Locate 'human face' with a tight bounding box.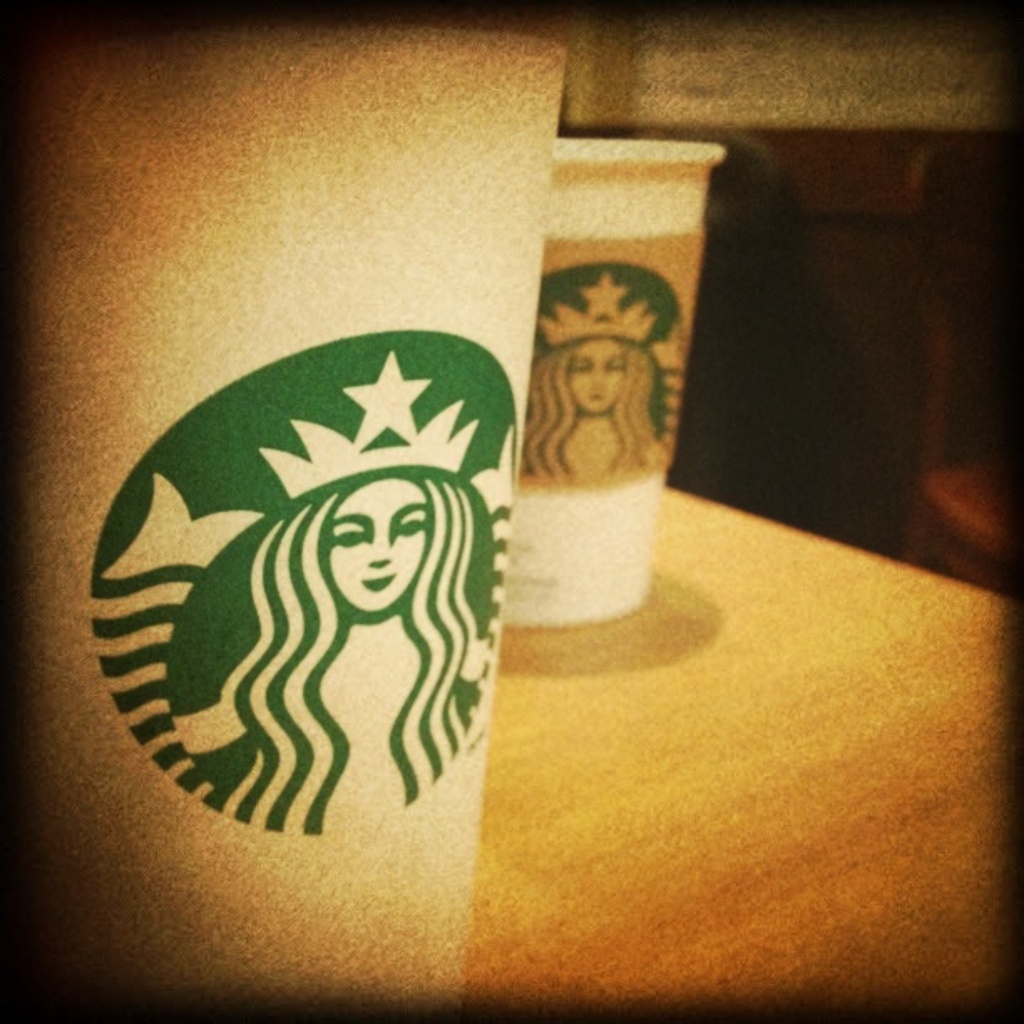
{"x1": 567, "y1": 336, "x2": 631, "y2": 410}.
